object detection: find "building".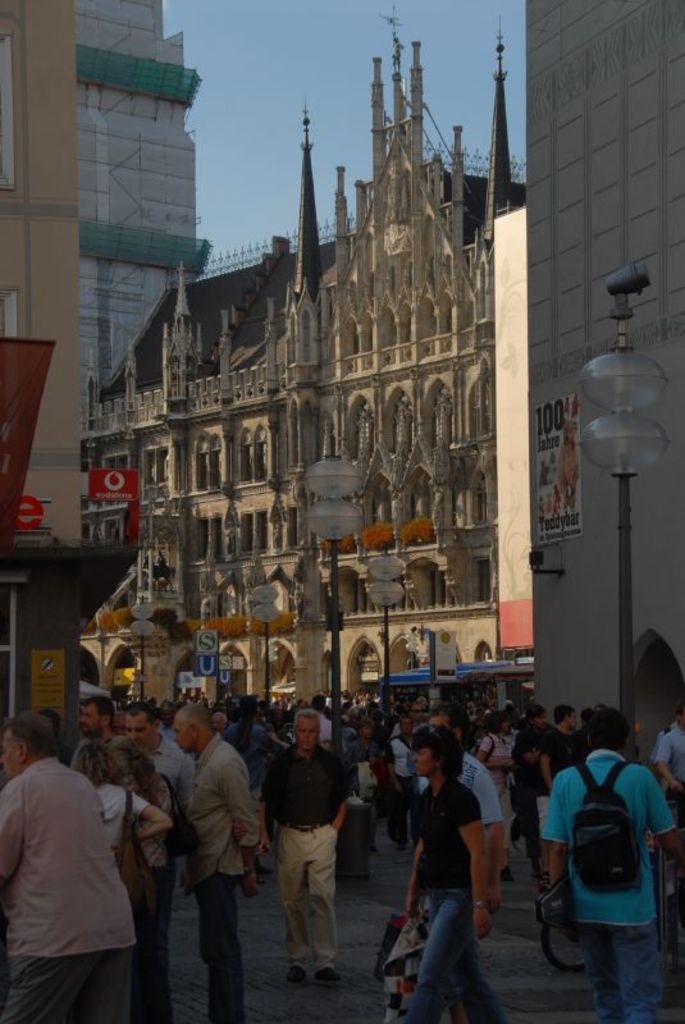
l=77, t=19, r=525, b=727.
